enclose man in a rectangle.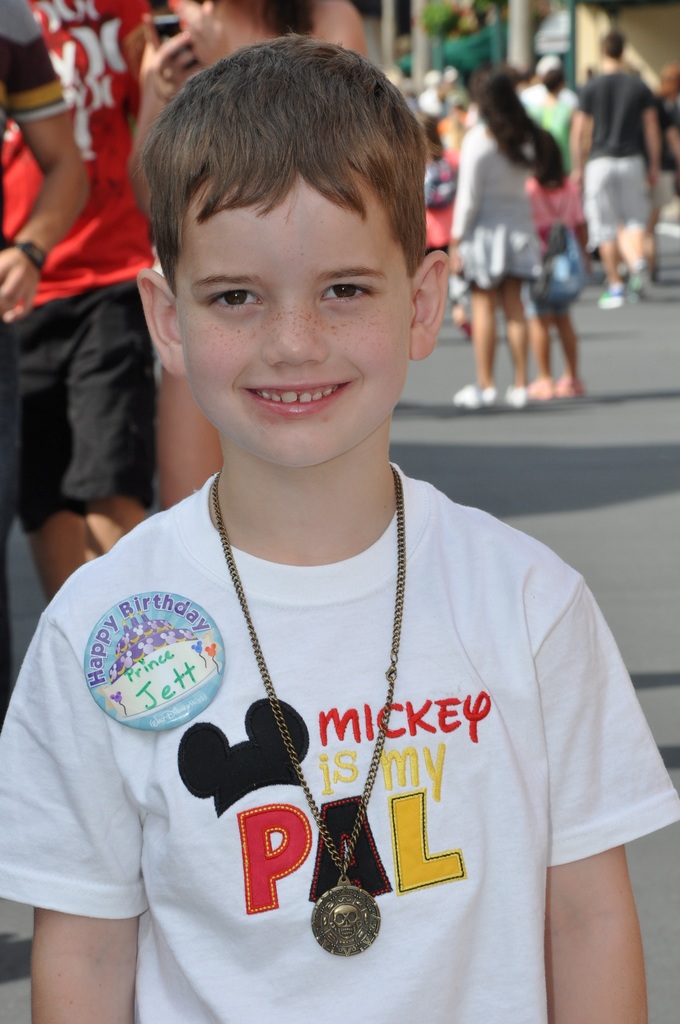
(0,0,163,598).
